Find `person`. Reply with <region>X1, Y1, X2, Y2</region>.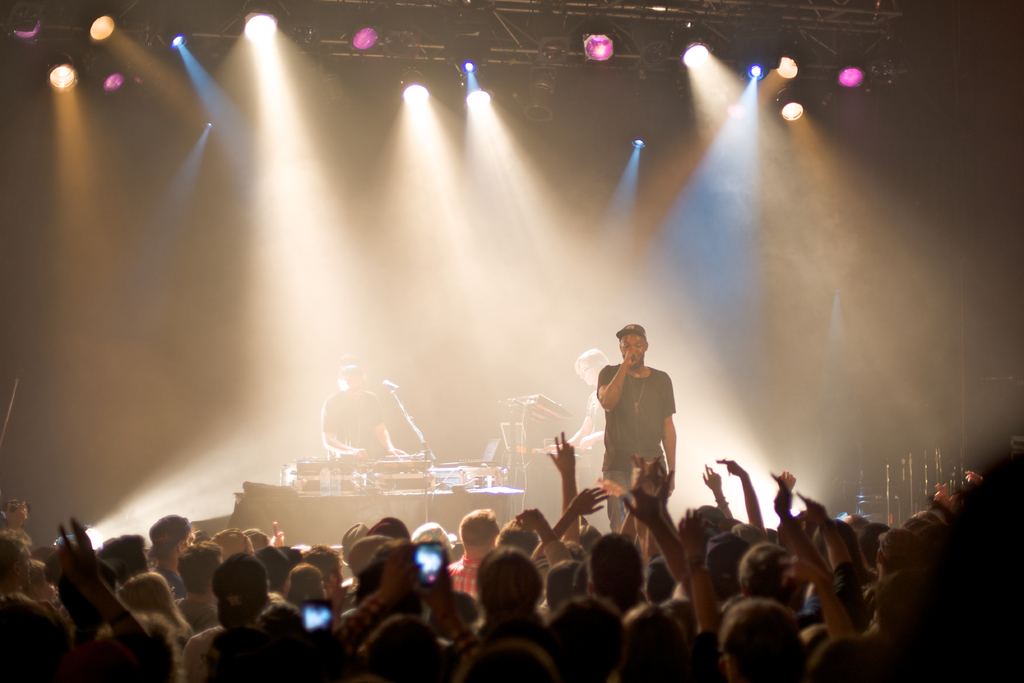
<region>1, 432, 1023, 682</region>.
